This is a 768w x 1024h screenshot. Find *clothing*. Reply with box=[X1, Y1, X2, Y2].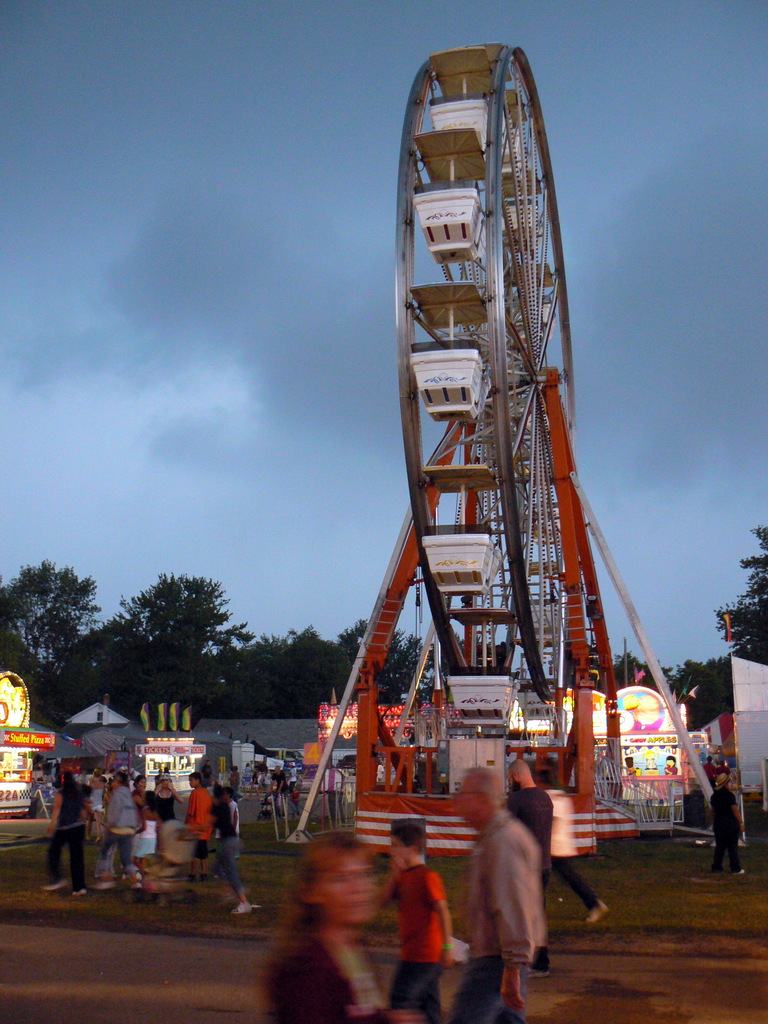
box=[548, 783, 600, 911].
